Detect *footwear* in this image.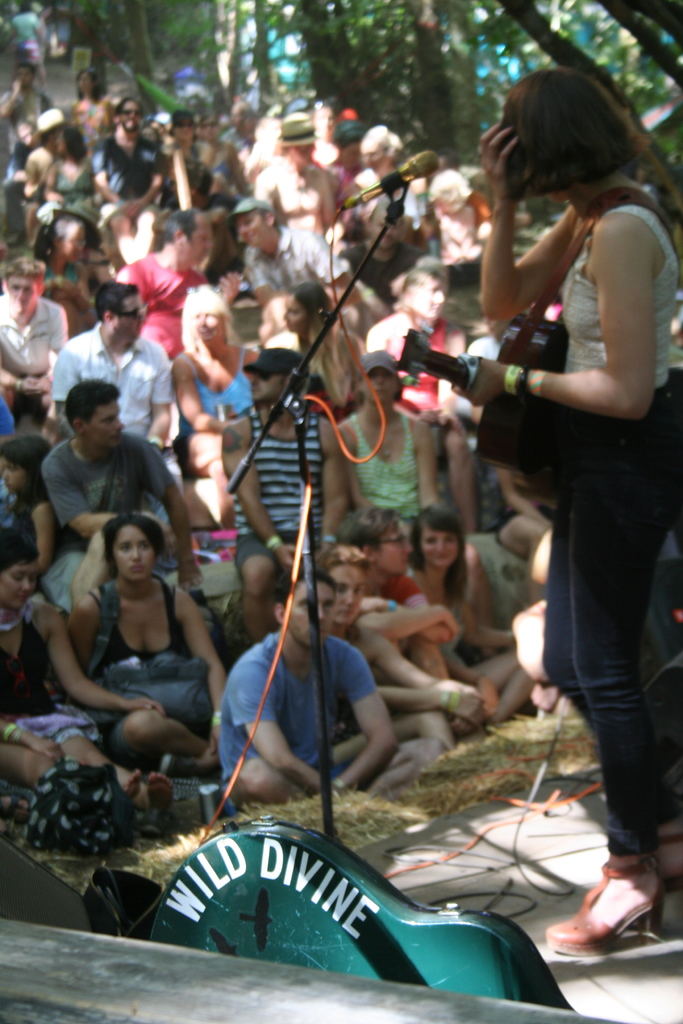
Detection: region(548, 856, 661, 953).
